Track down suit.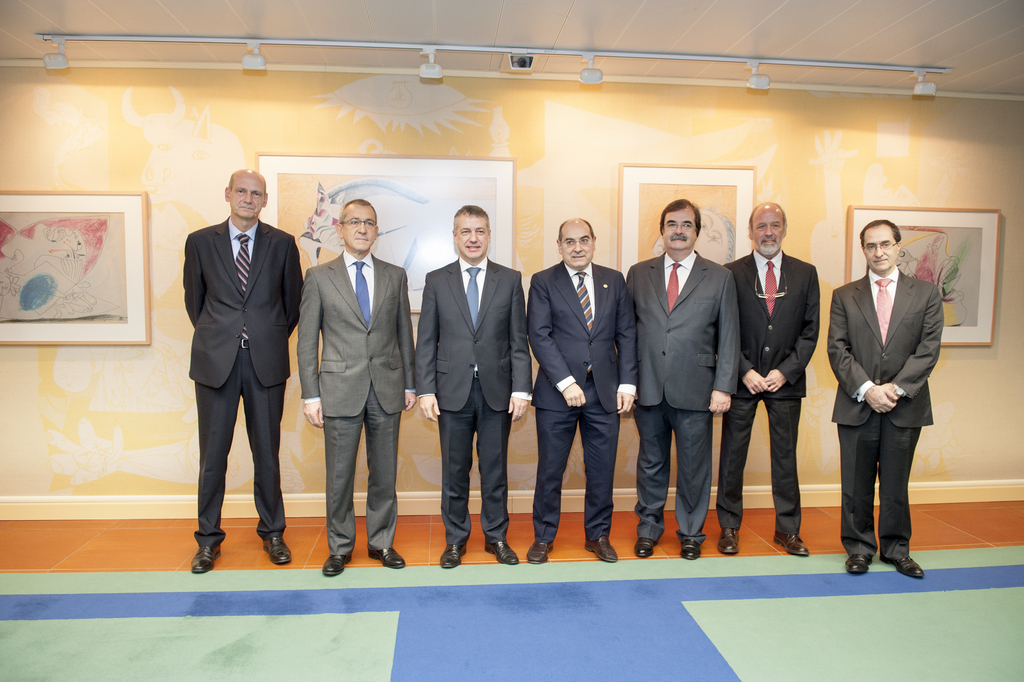
Tracked to <bbox>295, 245, 413, 559</bbox>.
